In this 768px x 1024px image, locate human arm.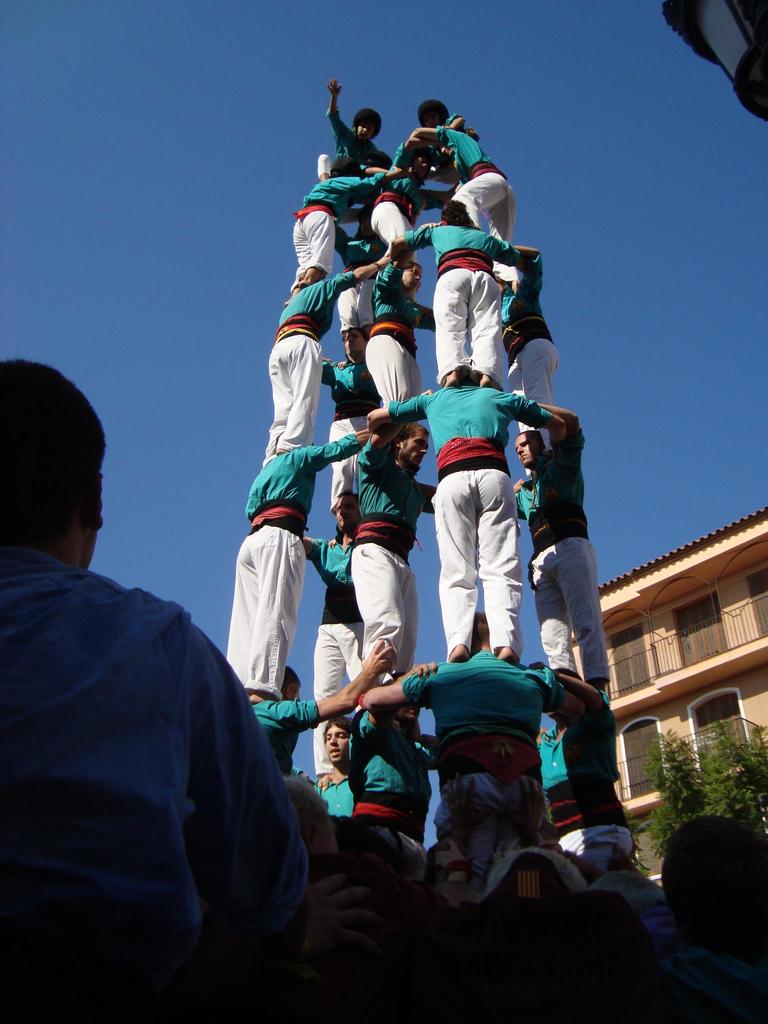
Bounding box: [x1=548, y1=669, x2=618, y2=711].
